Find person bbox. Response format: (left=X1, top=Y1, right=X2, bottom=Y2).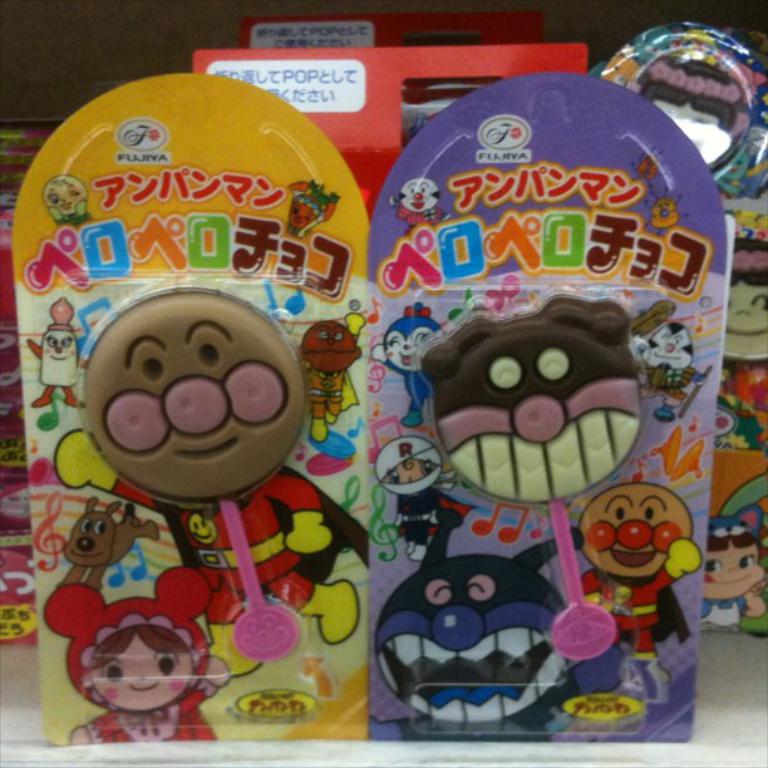
(left=300, top=315, right=366, bottom=445).
